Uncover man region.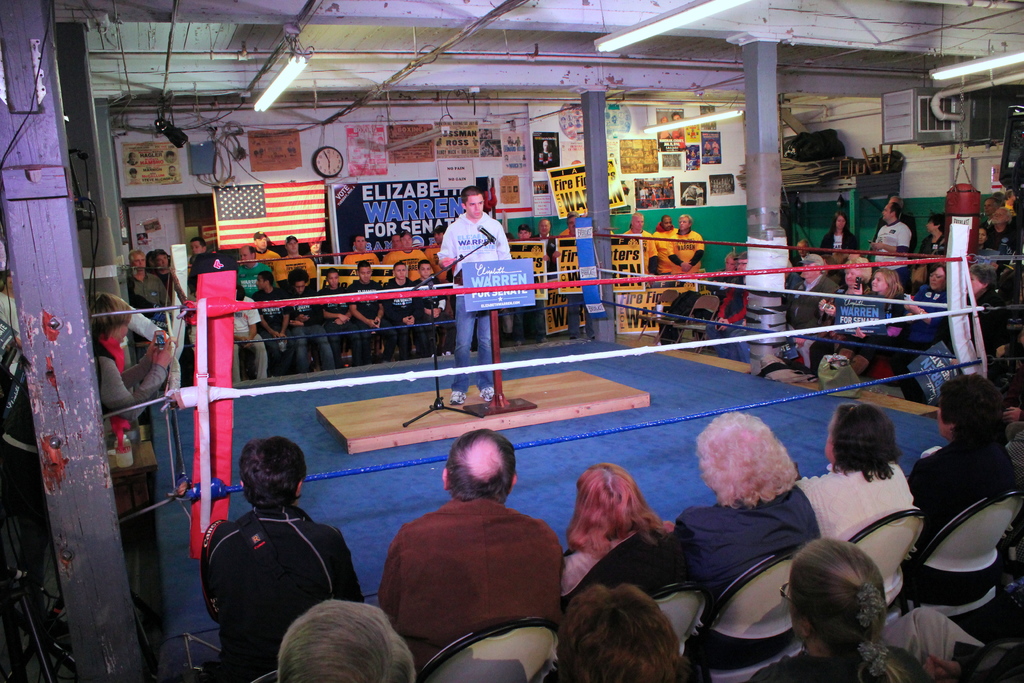
Uncovered: locate(788, 252, 840, 370).
